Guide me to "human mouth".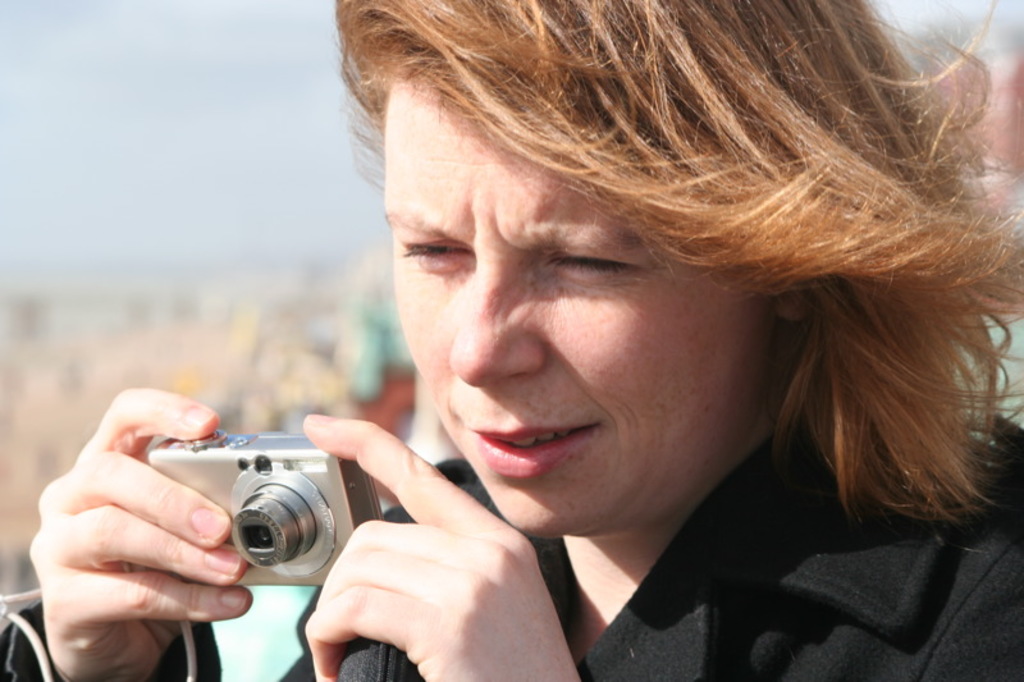
Guidance: 466 424 596 472.
